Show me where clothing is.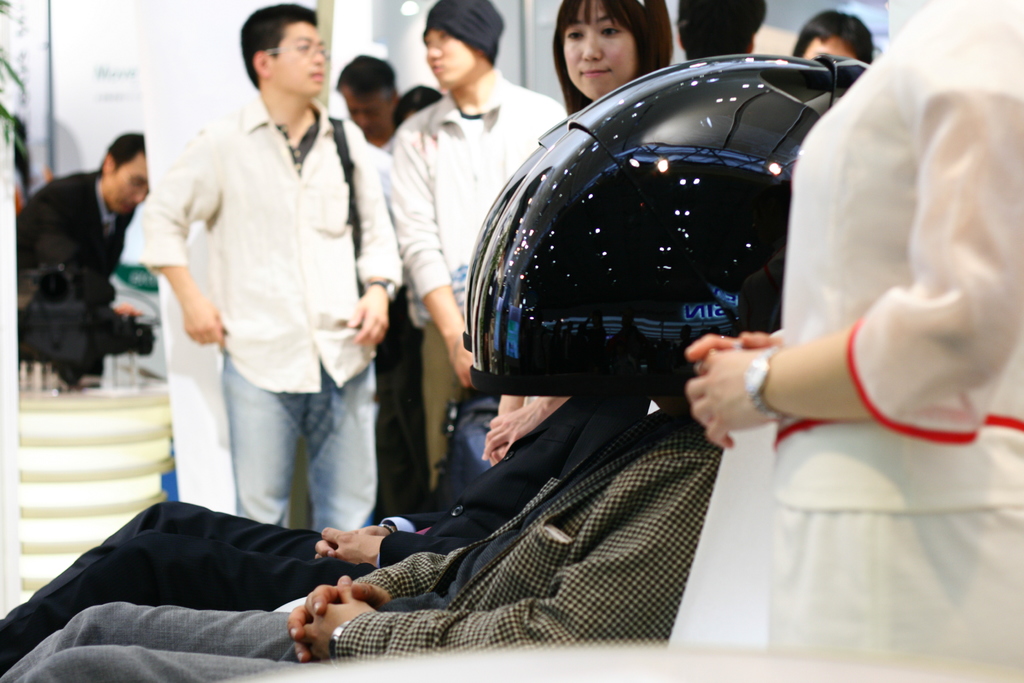
clothing is at 18 163 156 383.
